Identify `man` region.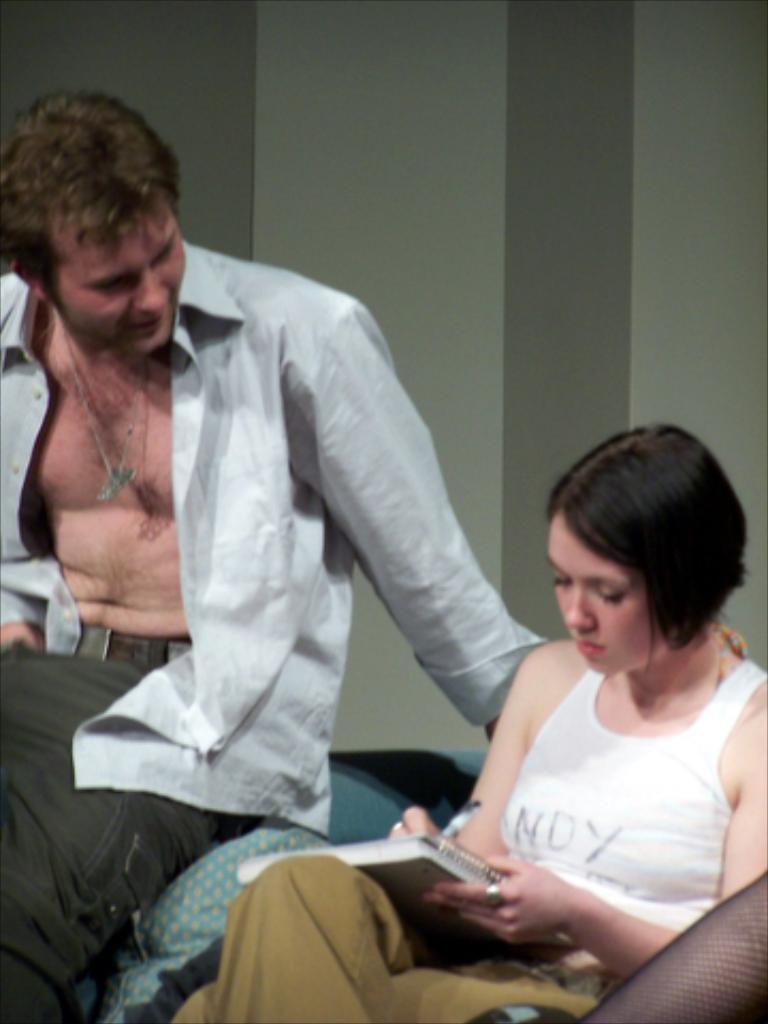
Region: [34, 100, 574, 979].
